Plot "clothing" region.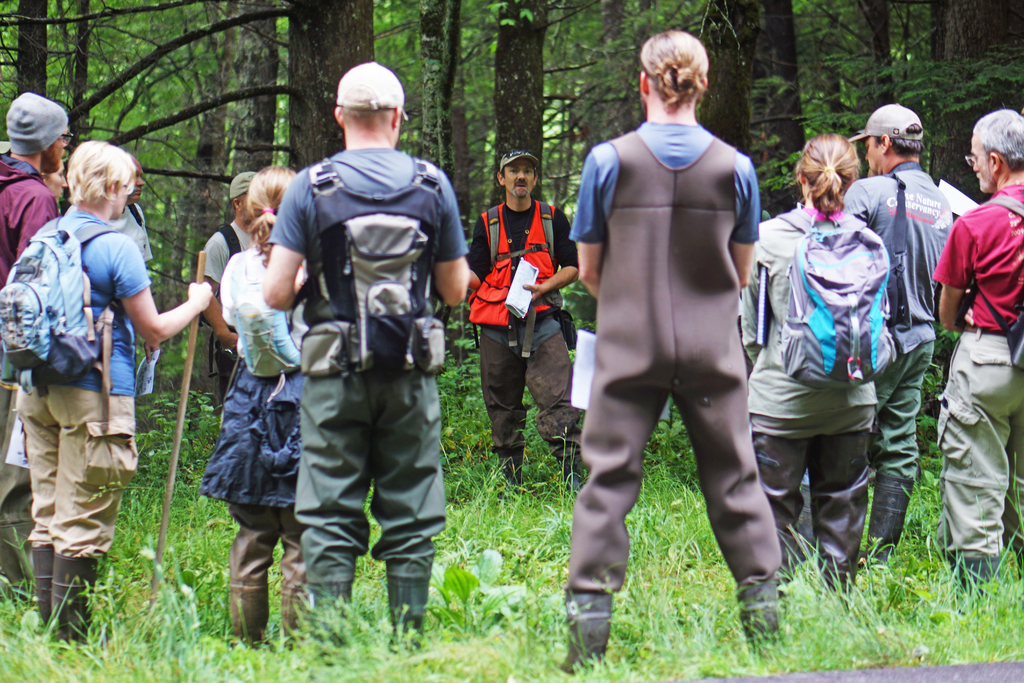
Plotted at crop(837, 156, 963, 577).
